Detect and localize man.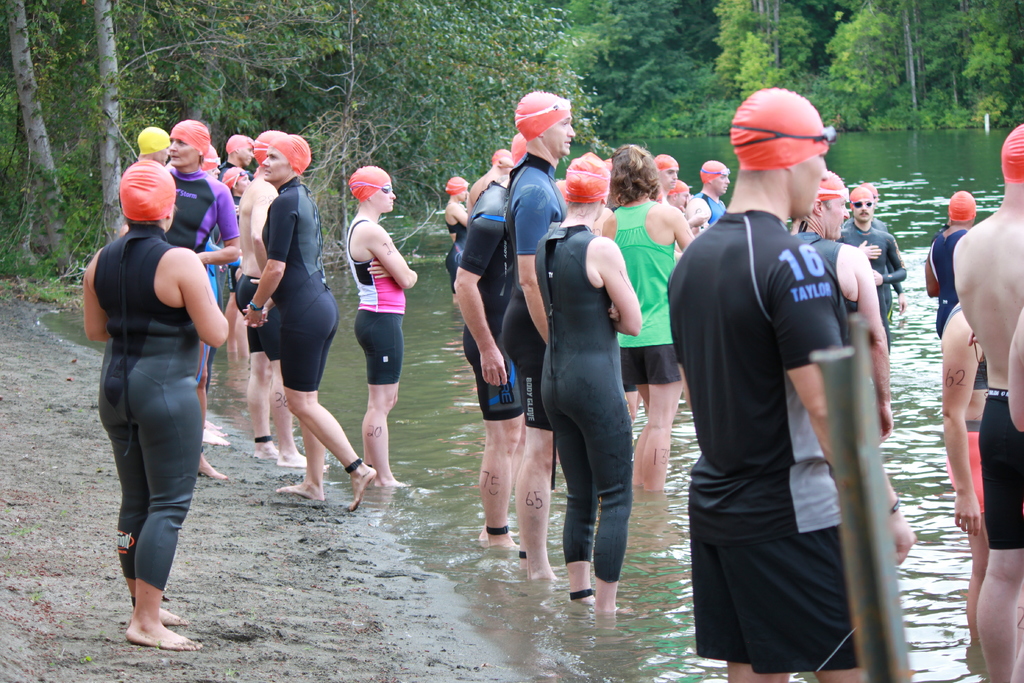
Localized at [x1=656, y1=152, x2=682, y2=213].
